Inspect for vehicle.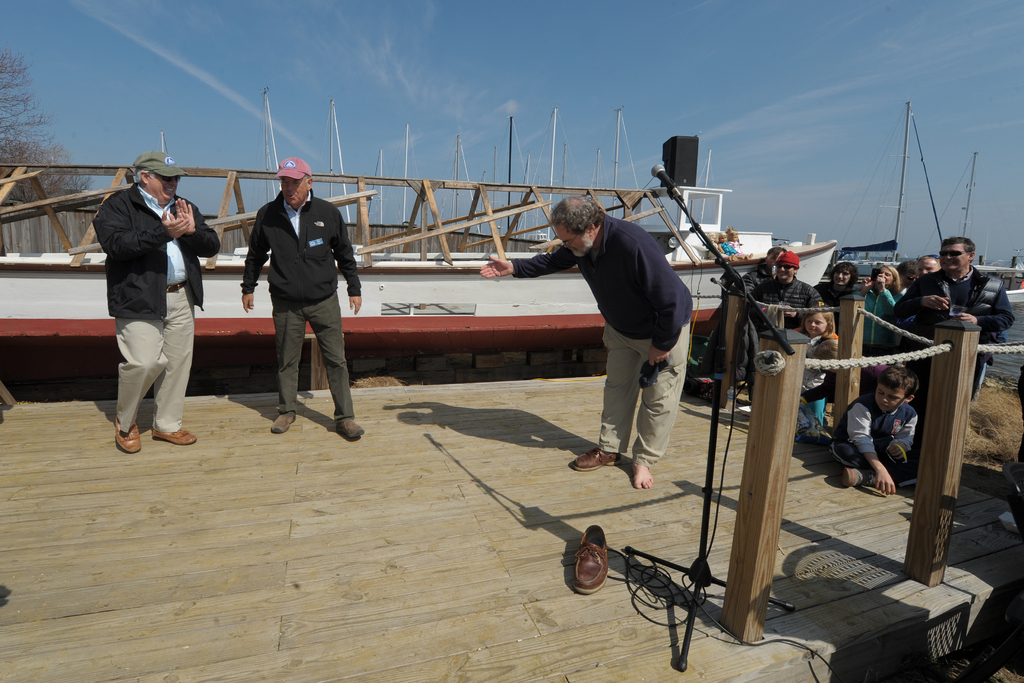
Inspection: region(968, 152, 1023, 313).
